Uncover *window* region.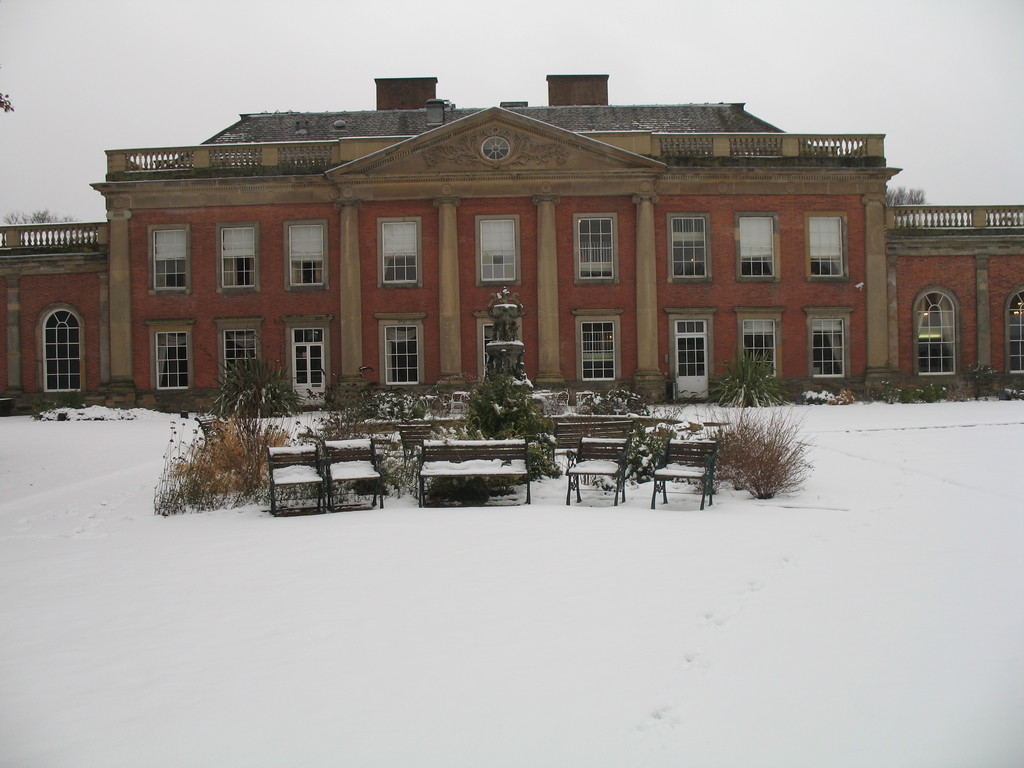
Uncovered: <box>383,220,419,283</box>.
